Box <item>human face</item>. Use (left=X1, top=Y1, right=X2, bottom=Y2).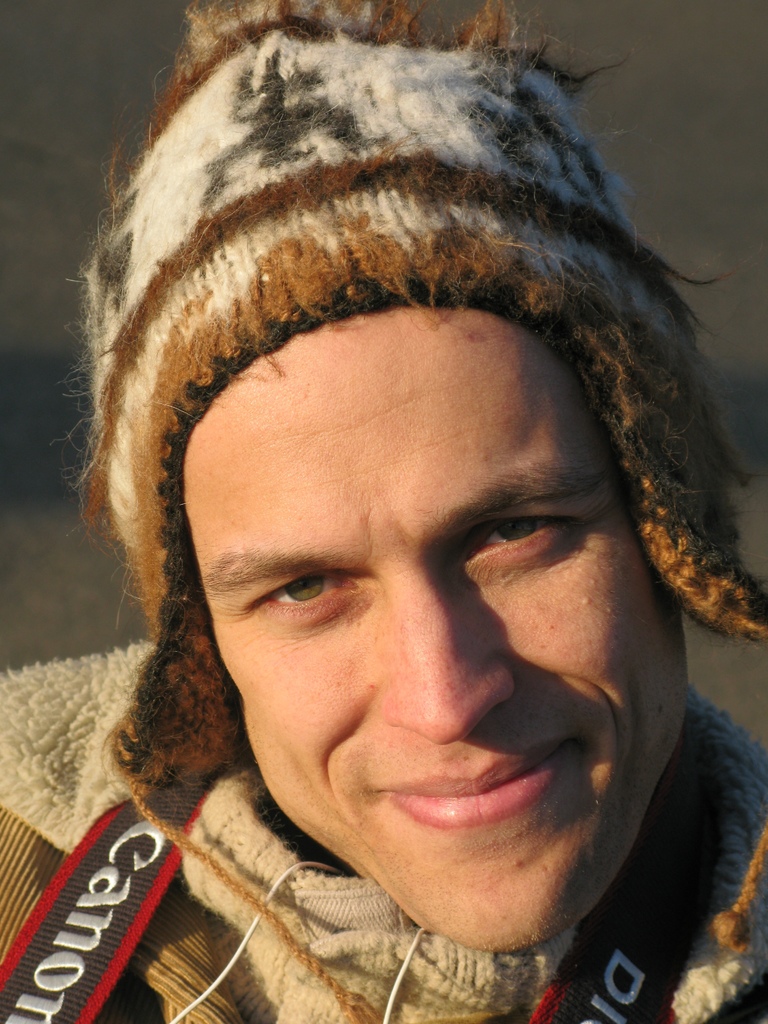
(left=204, top=309, right=694, bottom=951).
